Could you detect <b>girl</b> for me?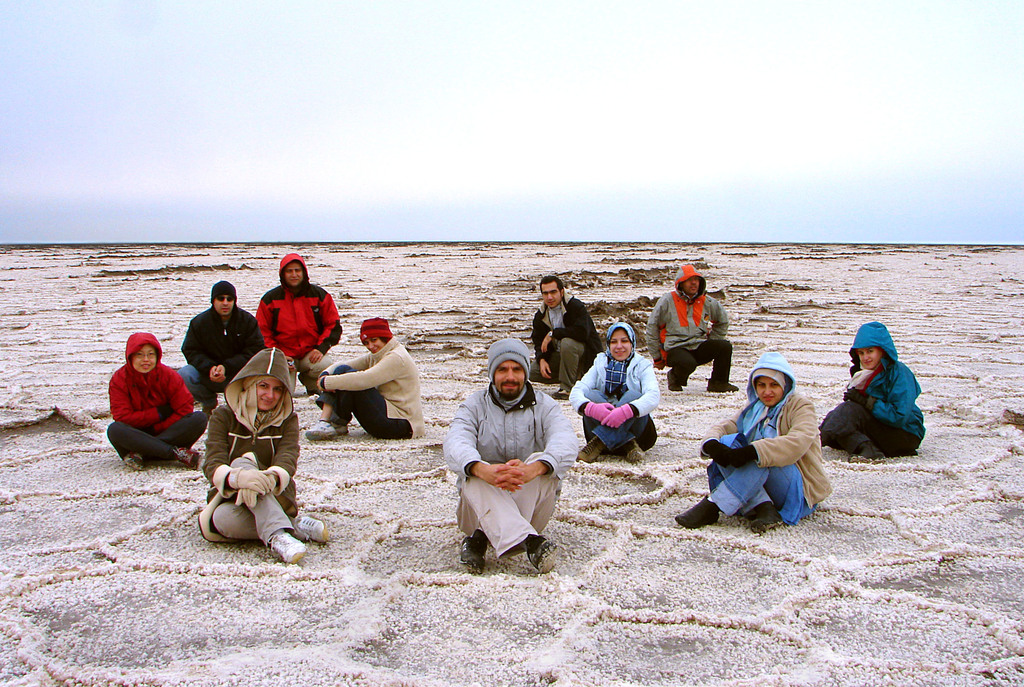
Detection result: x1=197 y1=350 x2=326 y2=558.
